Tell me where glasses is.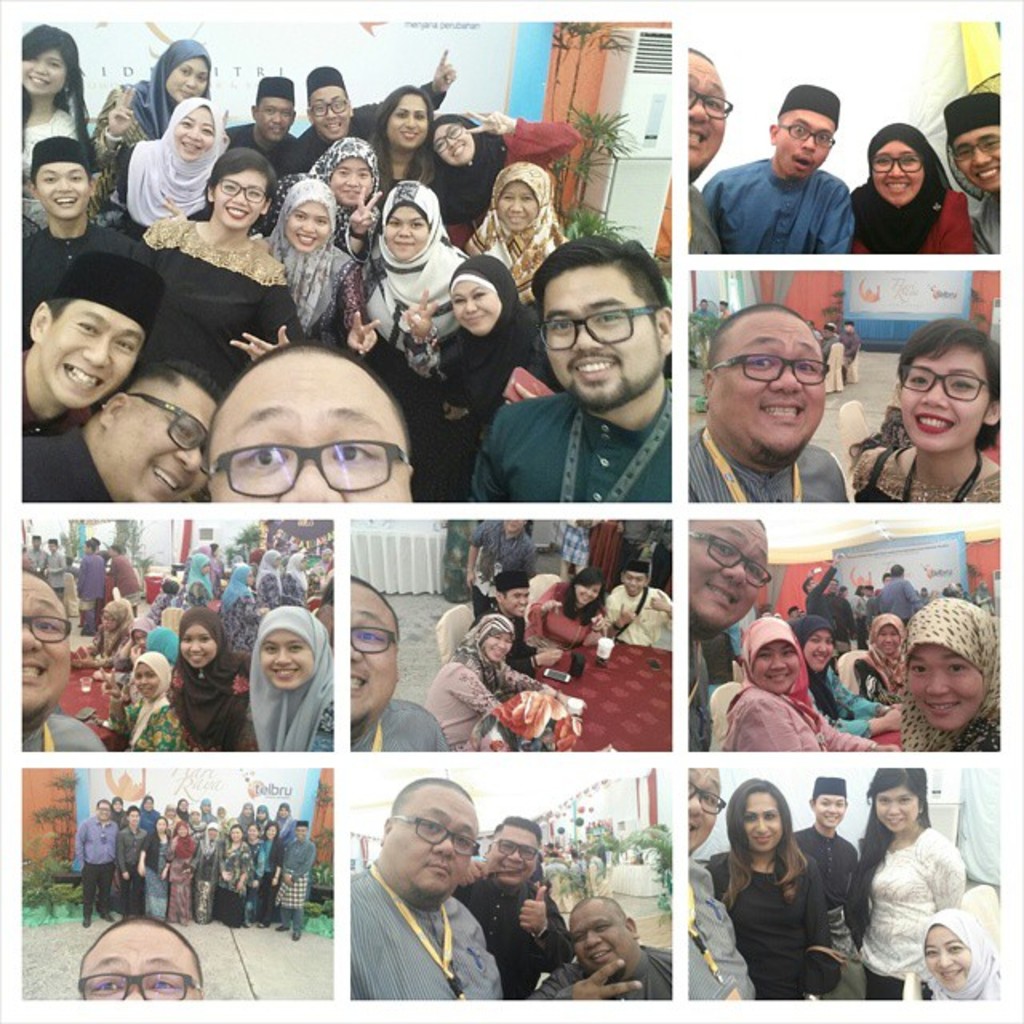
glasses is at rect(102, 410, 230, 477).
